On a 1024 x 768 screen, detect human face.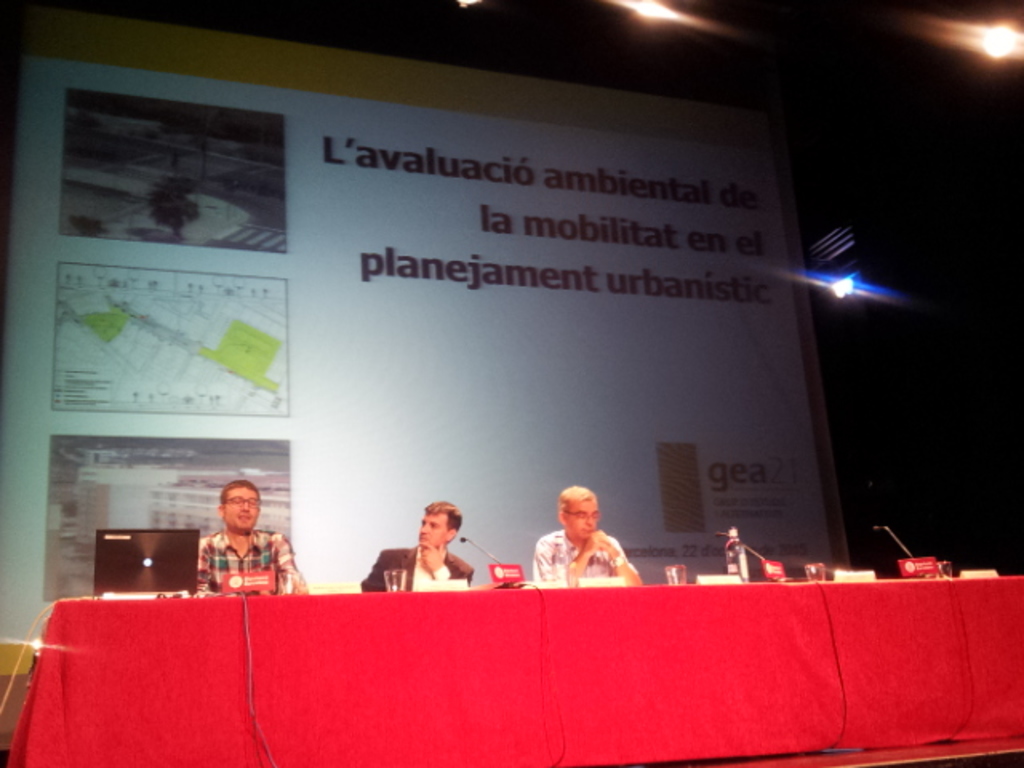
(419, 514, 450, 550).
